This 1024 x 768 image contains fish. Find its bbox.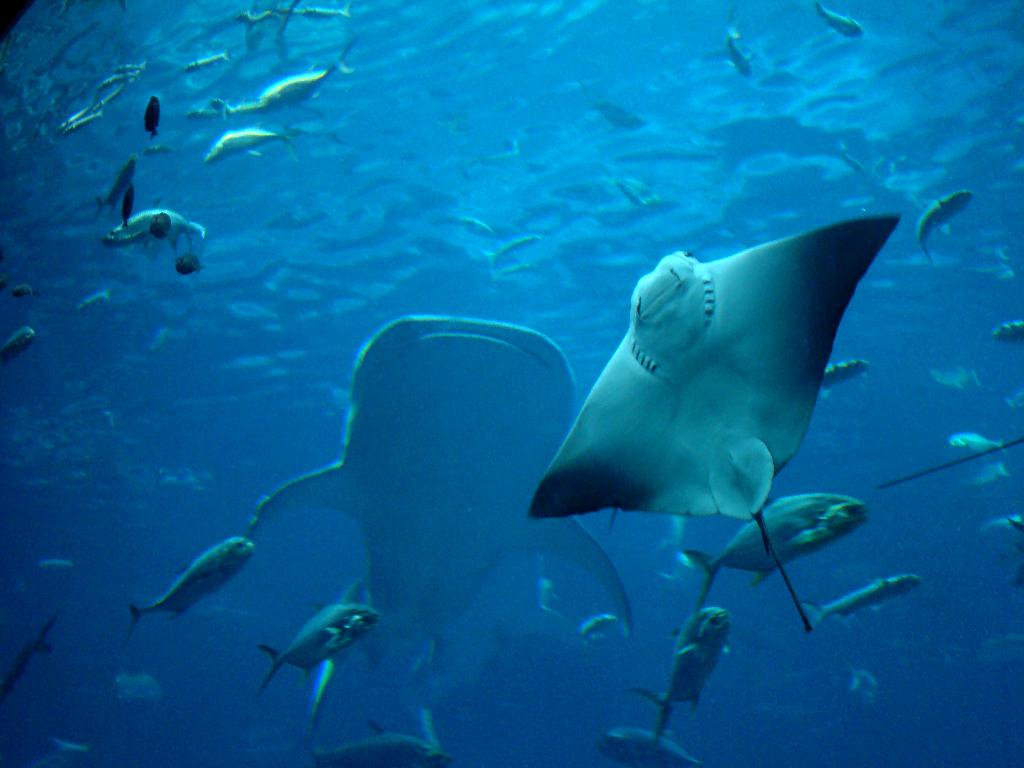
x1=259, y1=596, x2=375, y2=697.
